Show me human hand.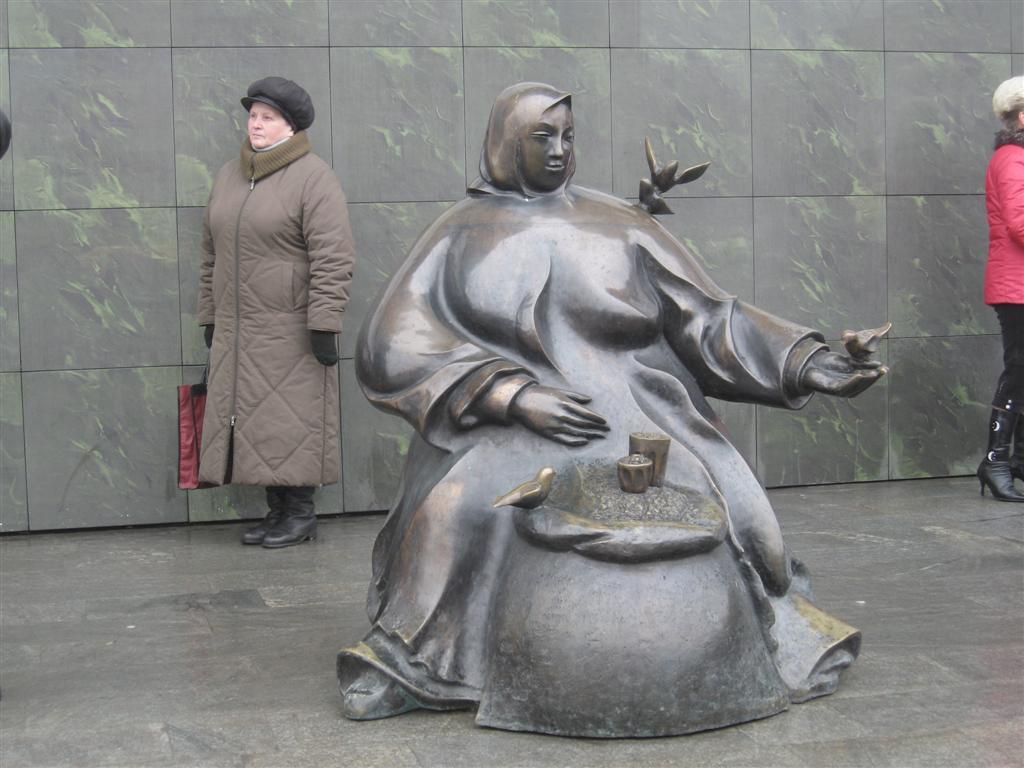
human hand is here: [left=201, top=323, right=214, bottom=351].
